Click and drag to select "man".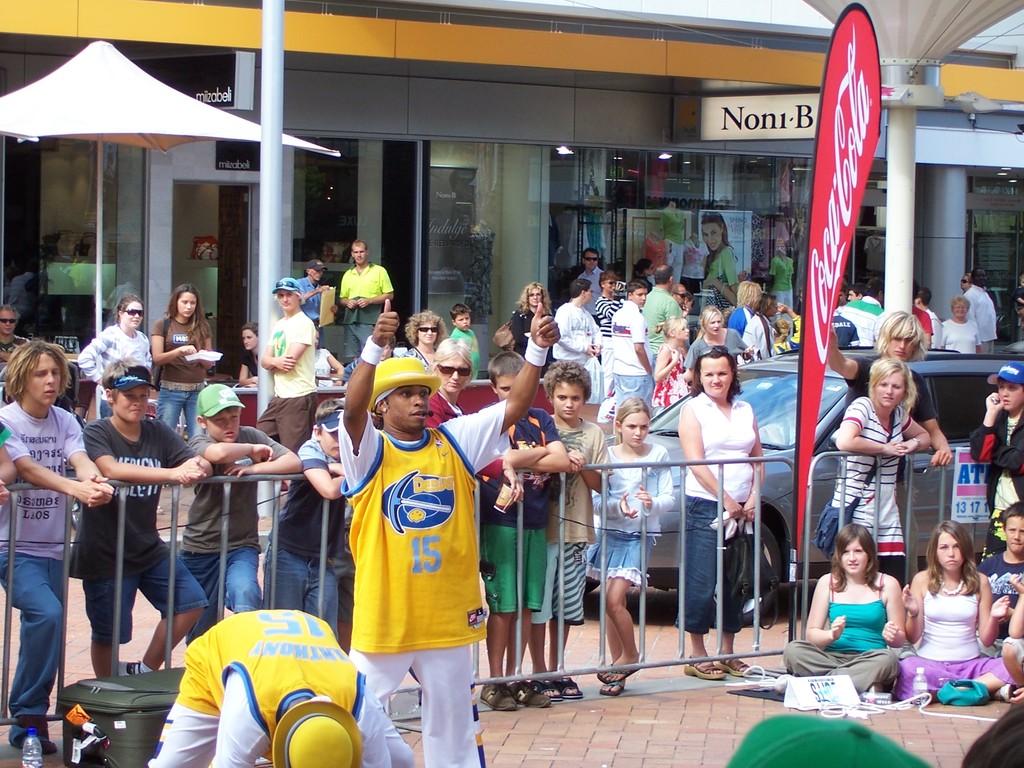
Selection: [576, 246, 604, 315].
